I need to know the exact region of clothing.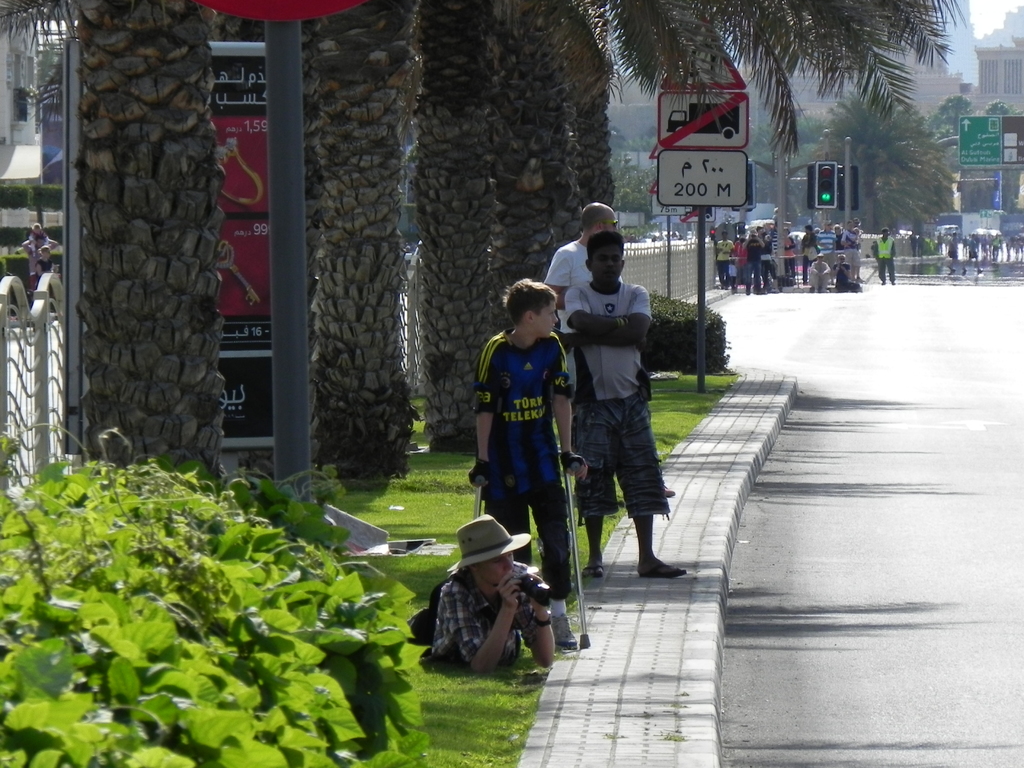
Region: <box>783,234,796,273</box>.
